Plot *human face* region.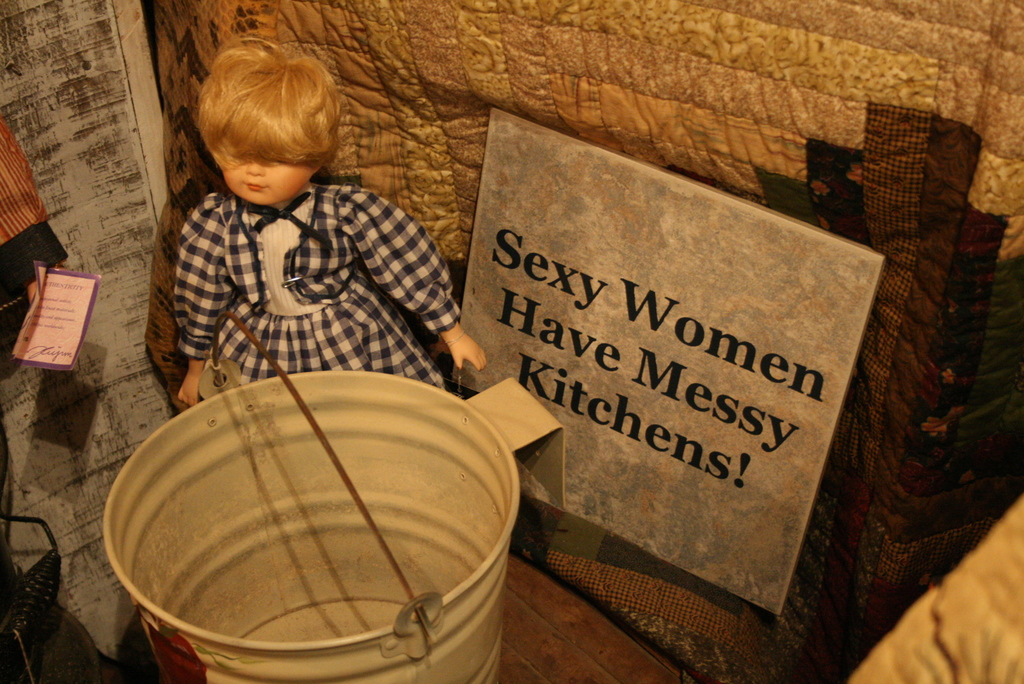
Plotted at (left=206, top=145, right=330, bottom=197).
